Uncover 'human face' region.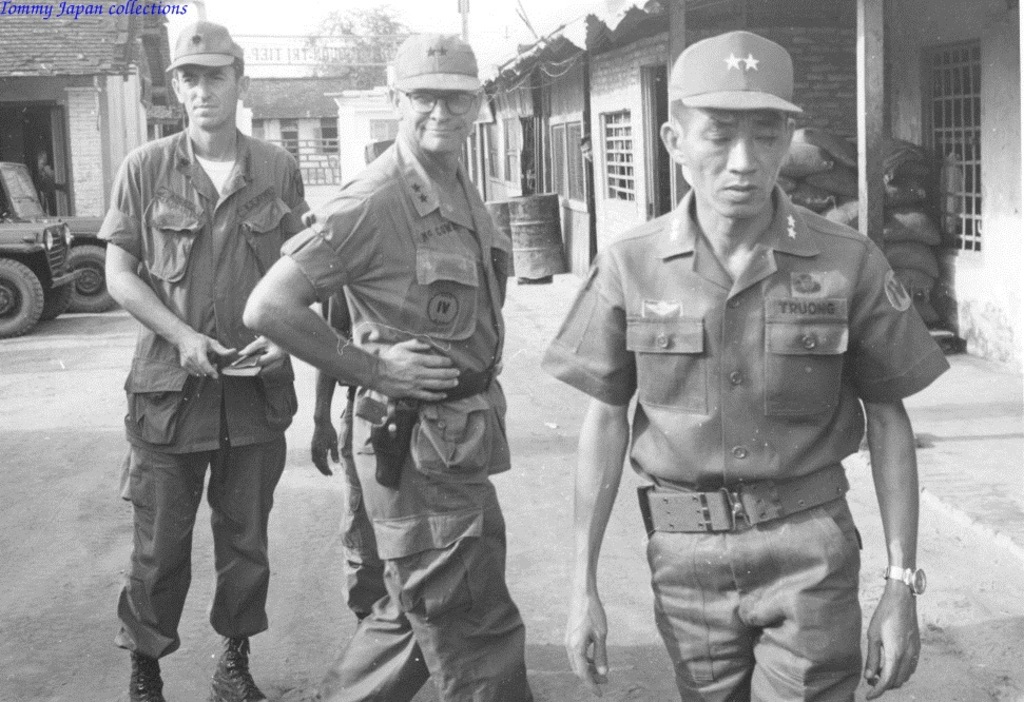
Uncovered: rect(581, 144, 592, 162).
